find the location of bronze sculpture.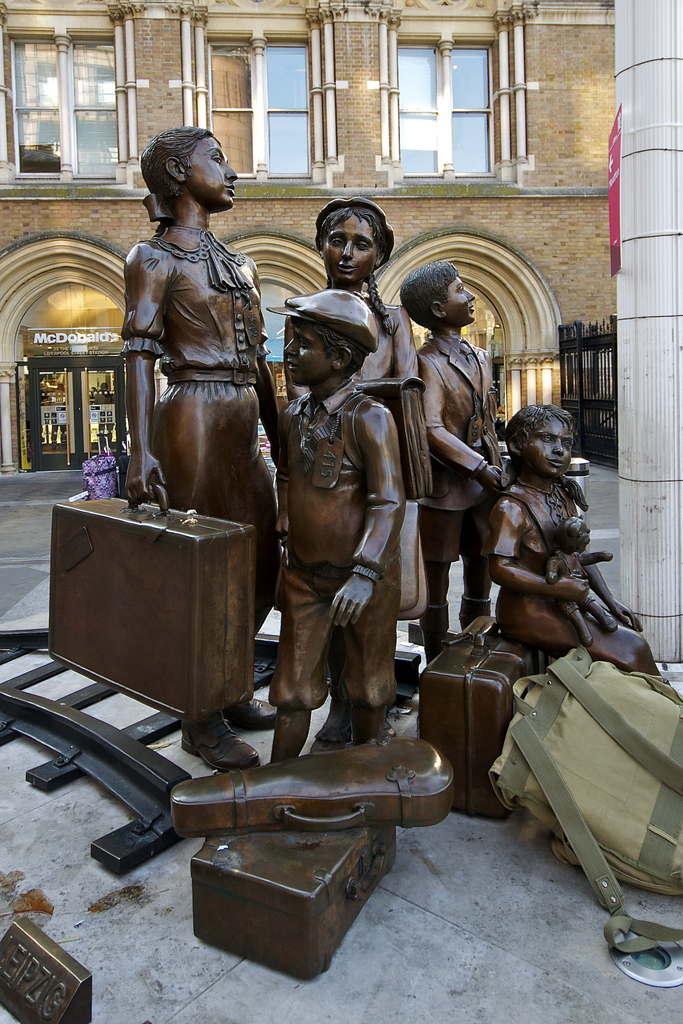
Location: [x1=465, y1=395, x2=639, y2=693].
